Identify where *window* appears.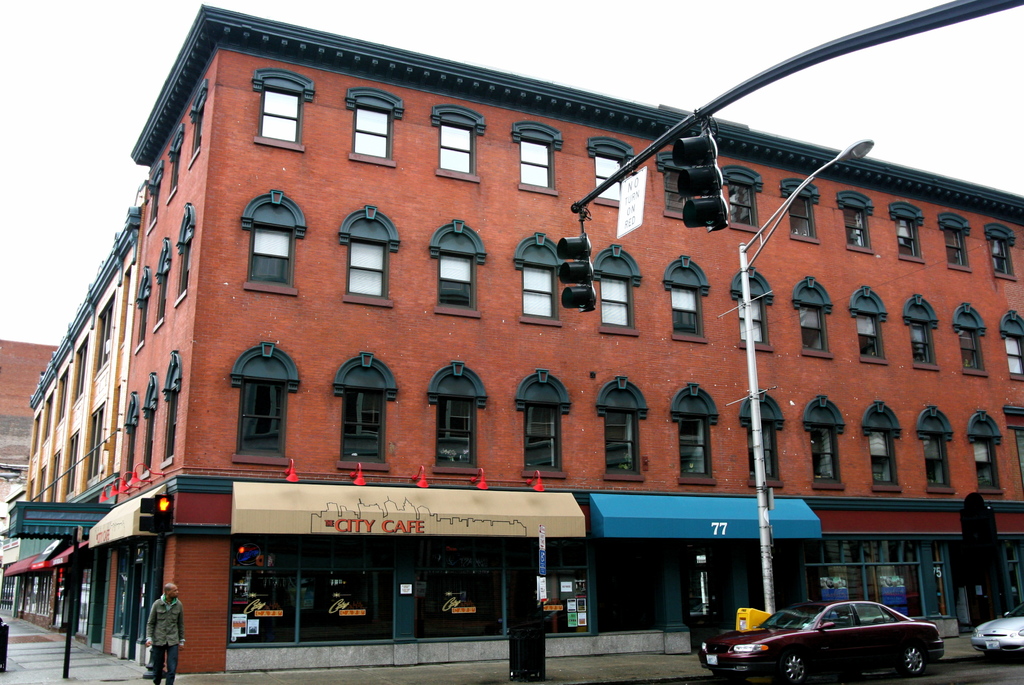
Appears at box(892, 199, 927, 261).
